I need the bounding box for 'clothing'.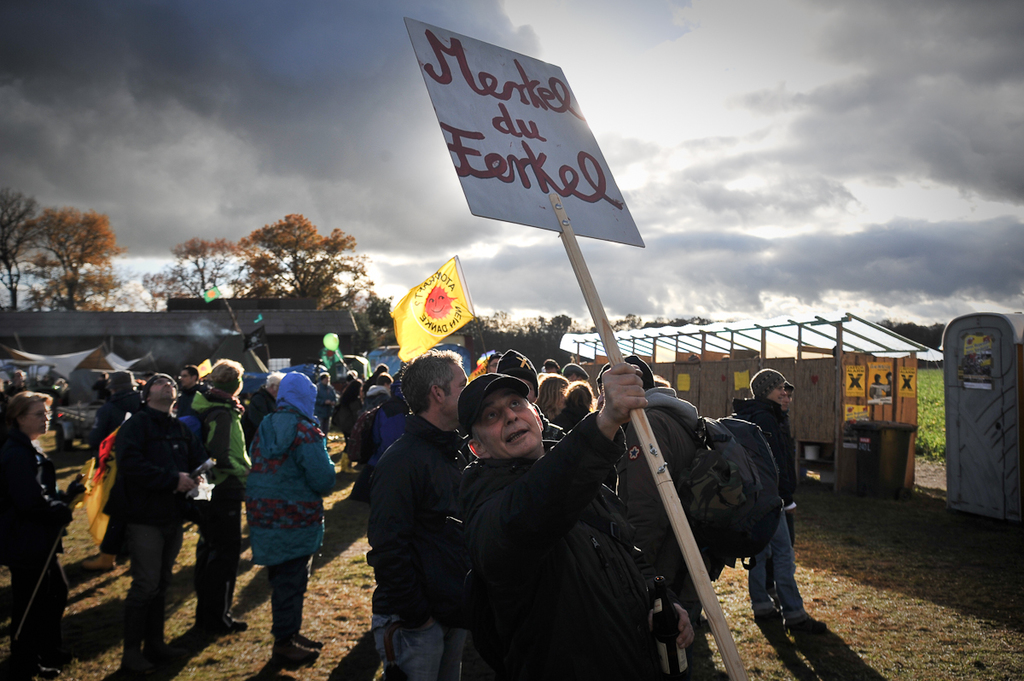
Here it is: bbox=(198, 387, 249, 629).
